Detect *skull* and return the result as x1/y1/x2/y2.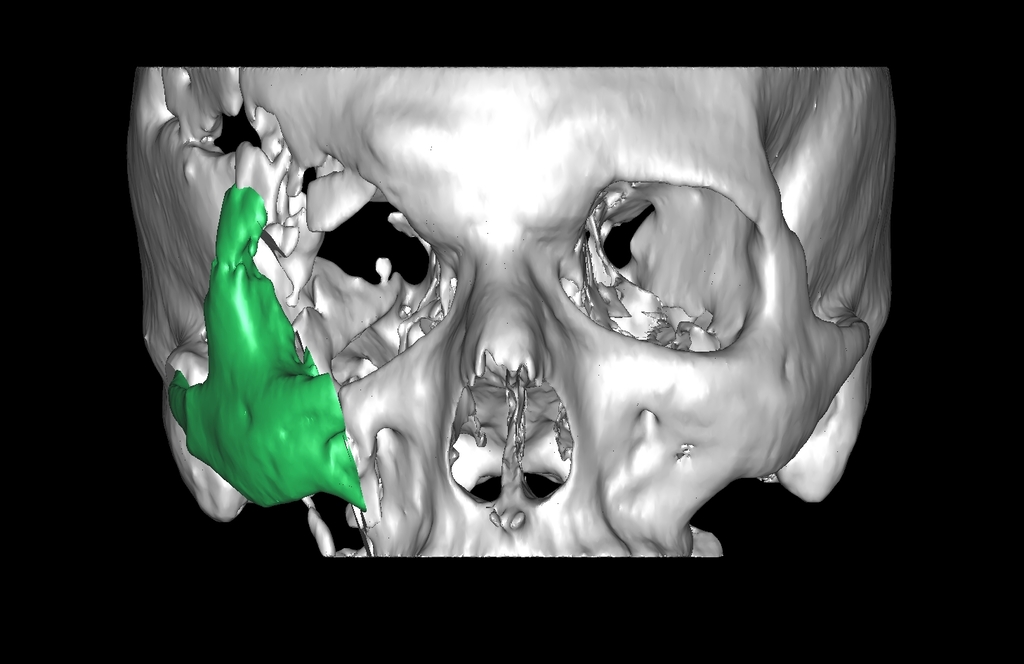
182/41/879/567.
